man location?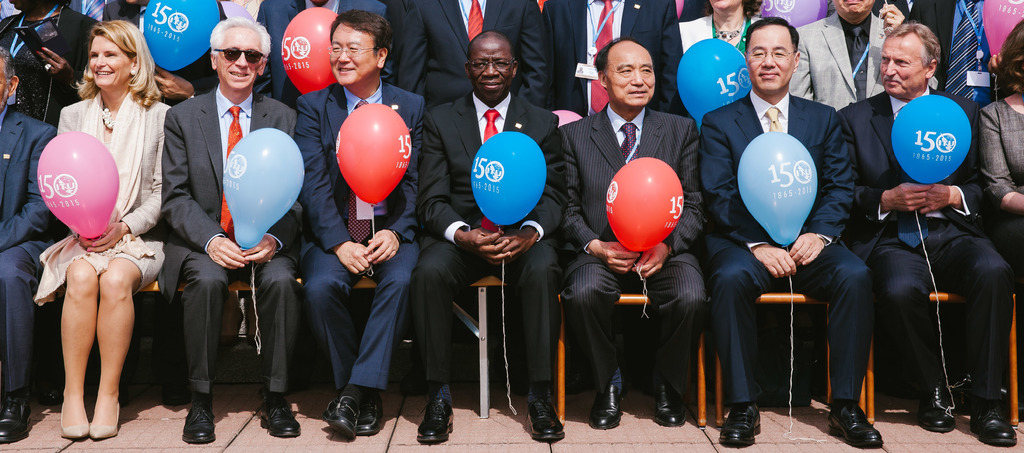
{"x1": 165, "y1": 17, "x2": 301, "y2": 443}
